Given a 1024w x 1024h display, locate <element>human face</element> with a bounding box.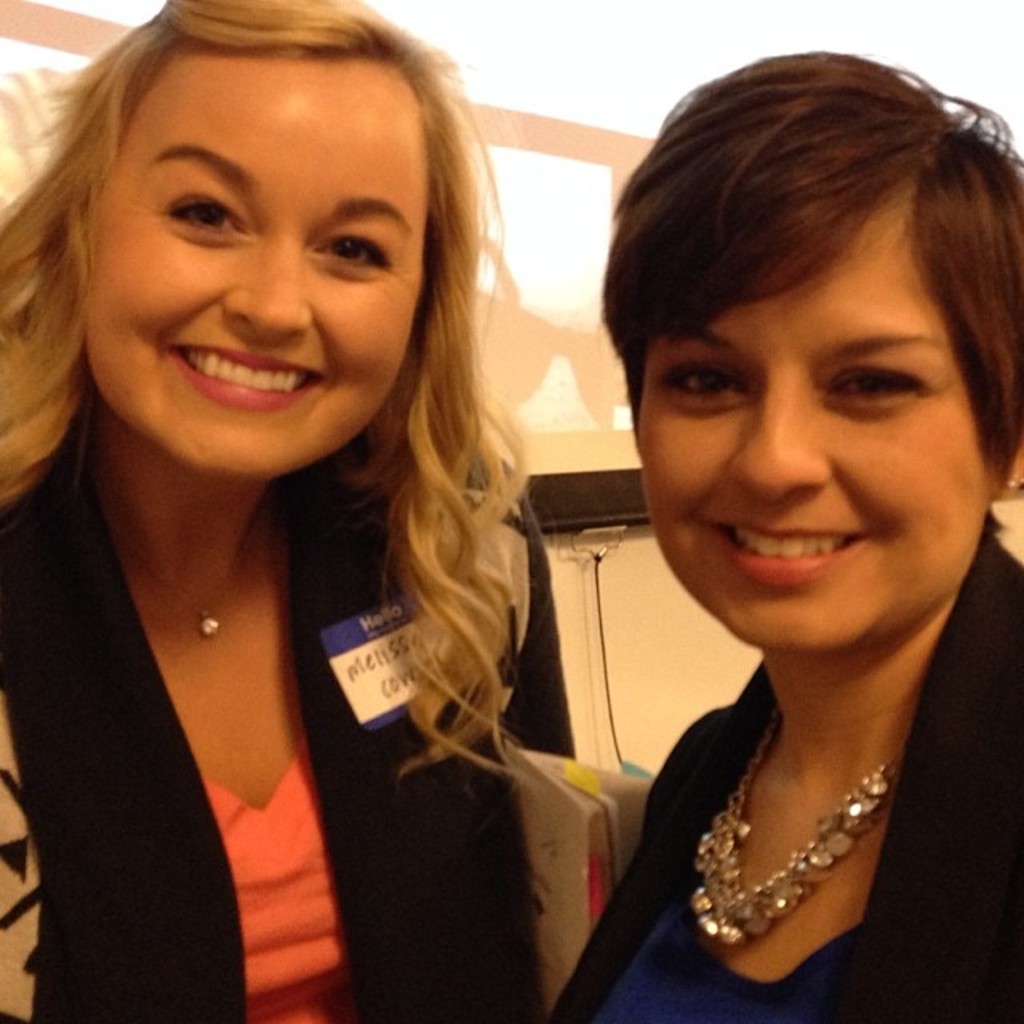
Located: region(88, 59, 429, 470).
